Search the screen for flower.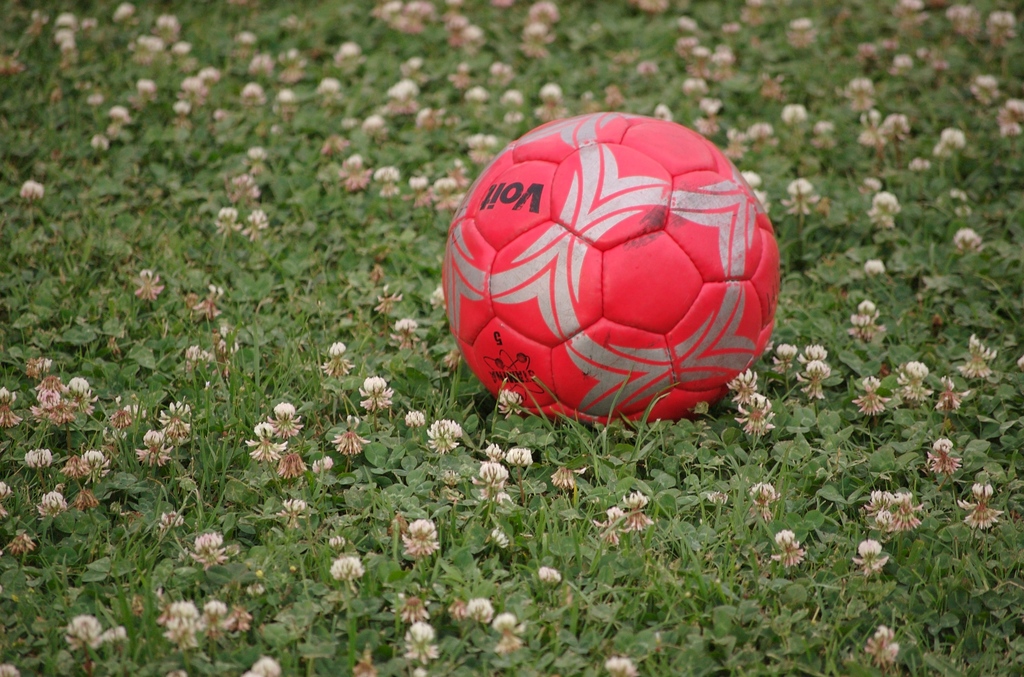
Found at x1=777, y1=101, x2=815, y2=126.
